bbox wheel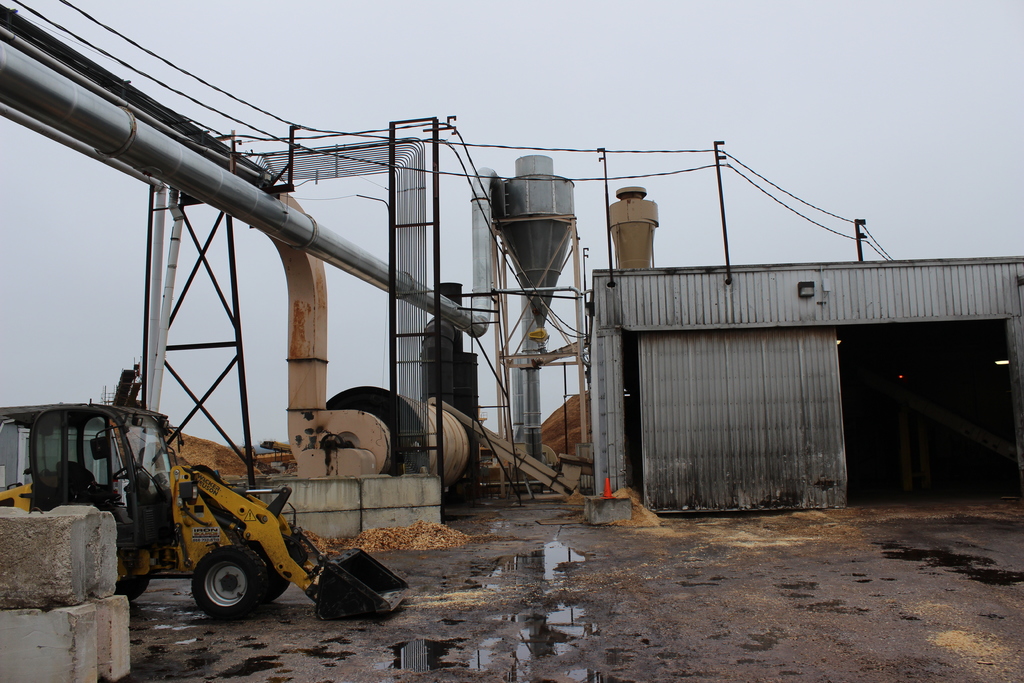
region(113, 466, 129, 479)
